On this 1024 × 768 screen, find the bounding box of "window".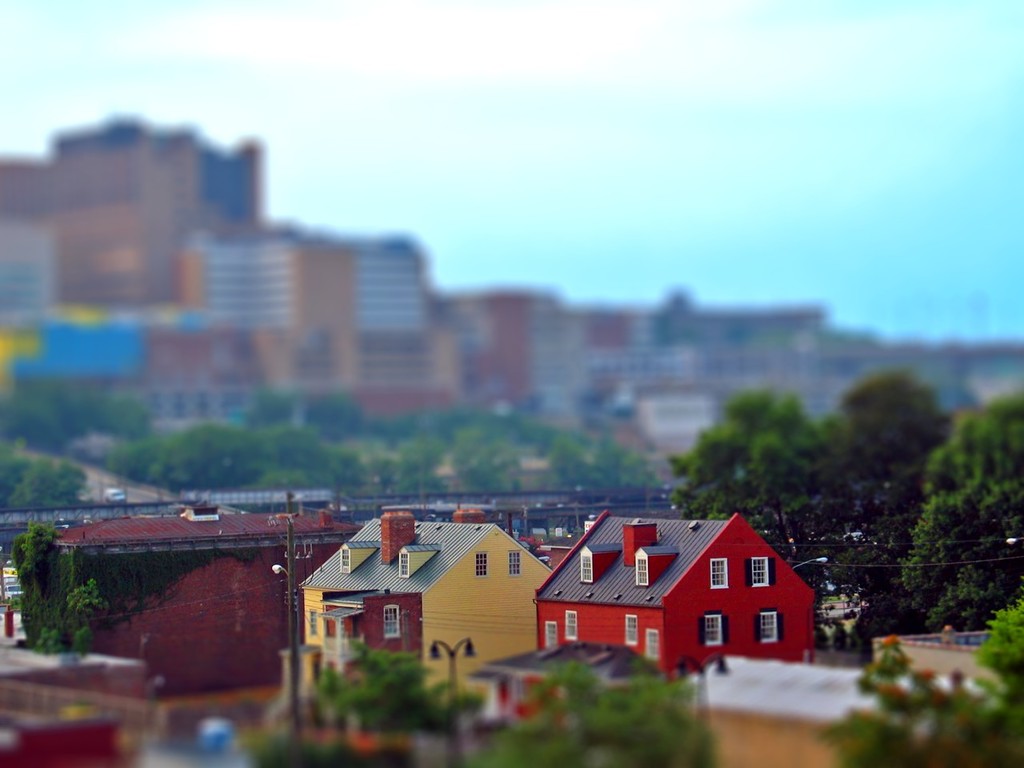
Bounding box: bbox=(633, 548, 654, 590).
